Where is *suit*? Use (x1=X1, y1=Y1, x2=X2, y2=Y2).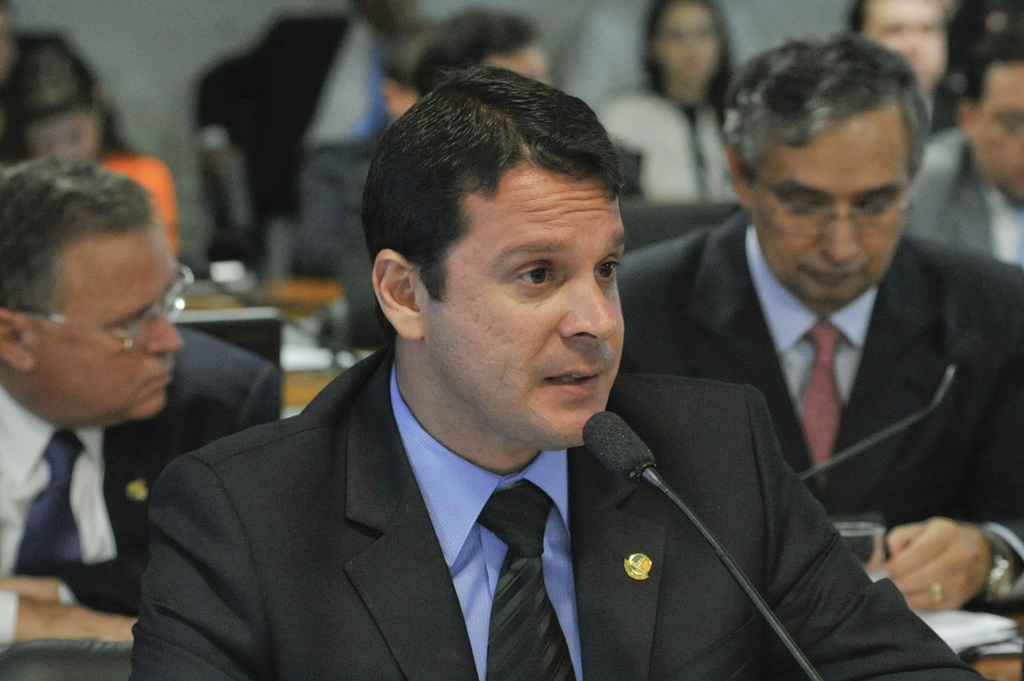
(x1=131, y1=350, x2=992, y2=680).
